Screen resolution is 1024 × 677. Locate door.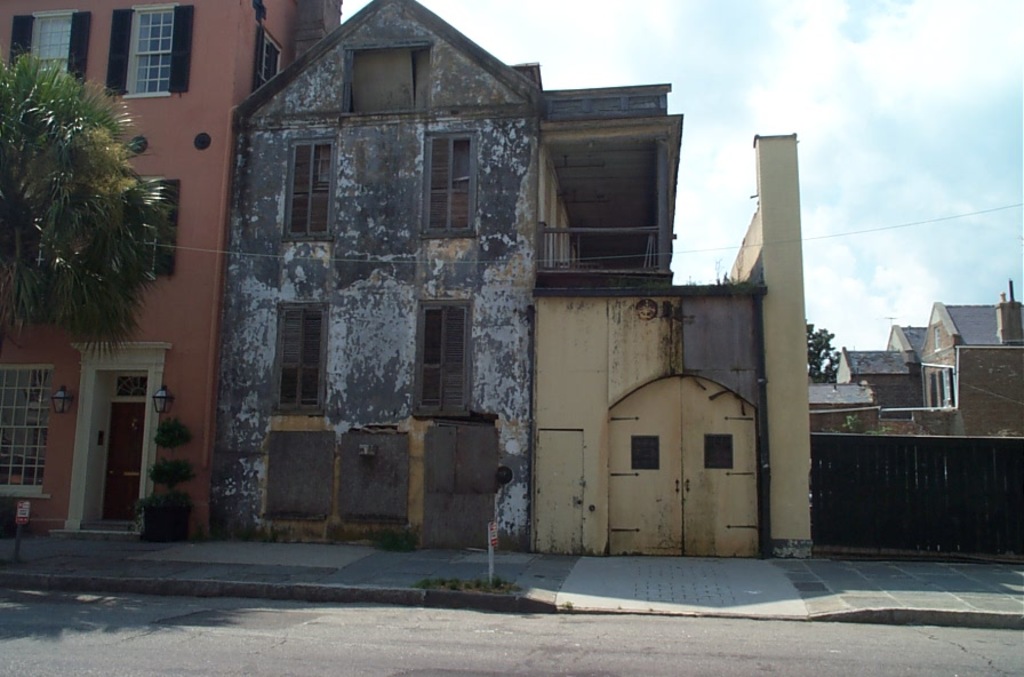
detection(599, 343, 762, 550).
